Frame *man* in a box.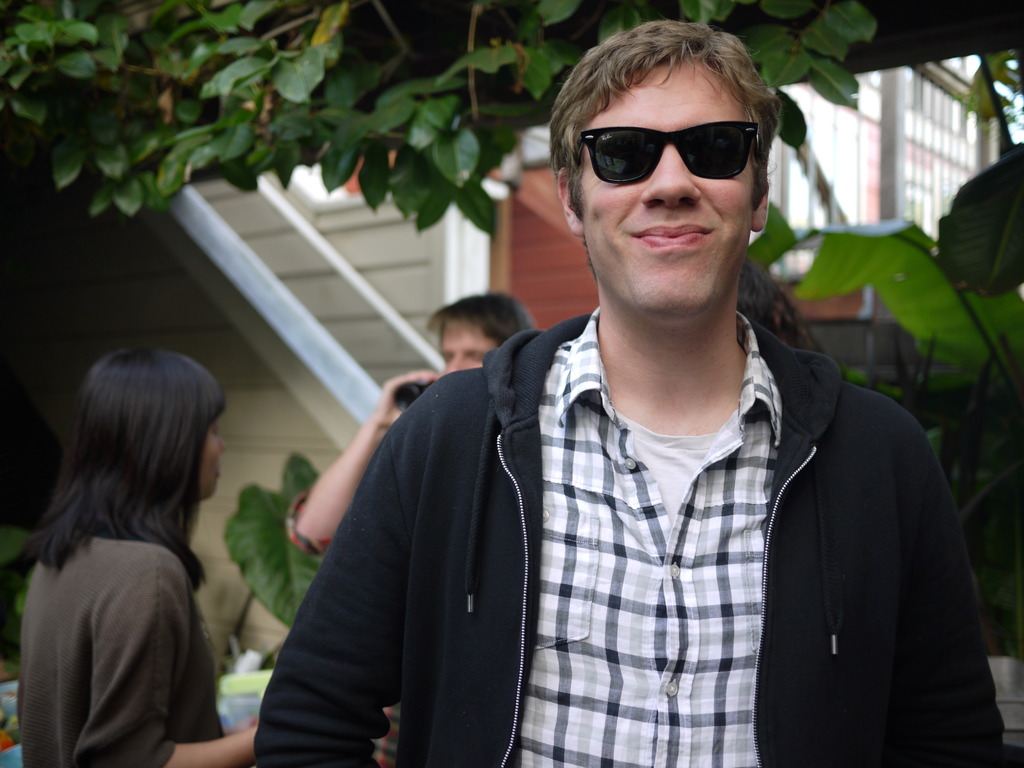
[284,291,538,558].
